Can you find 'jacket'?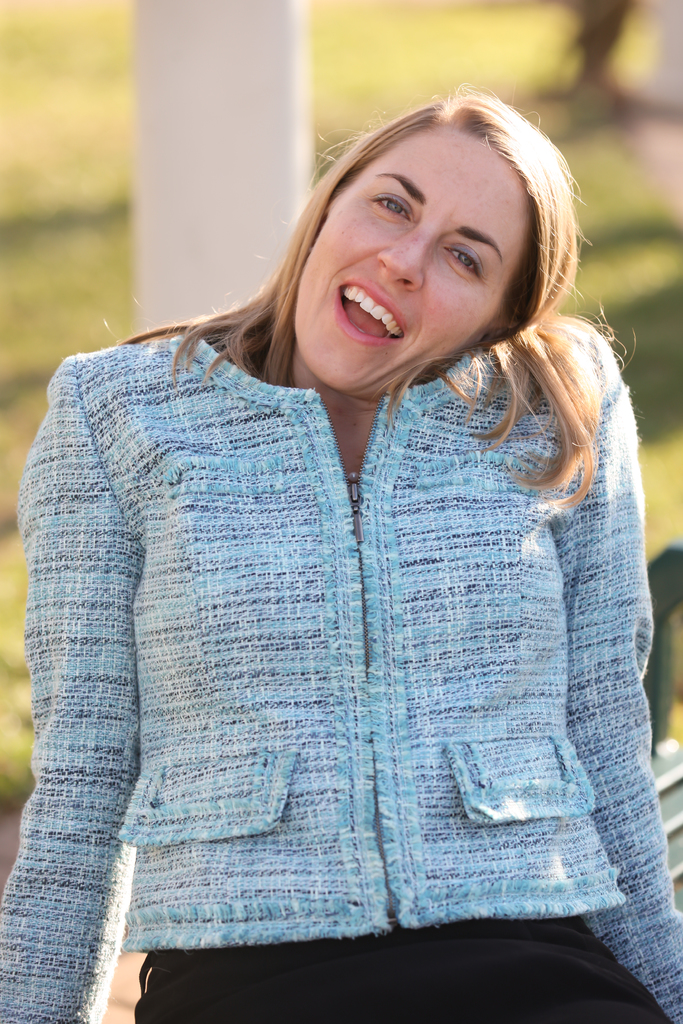
Yes, bounding box: [1, 88, 680, 1022].
